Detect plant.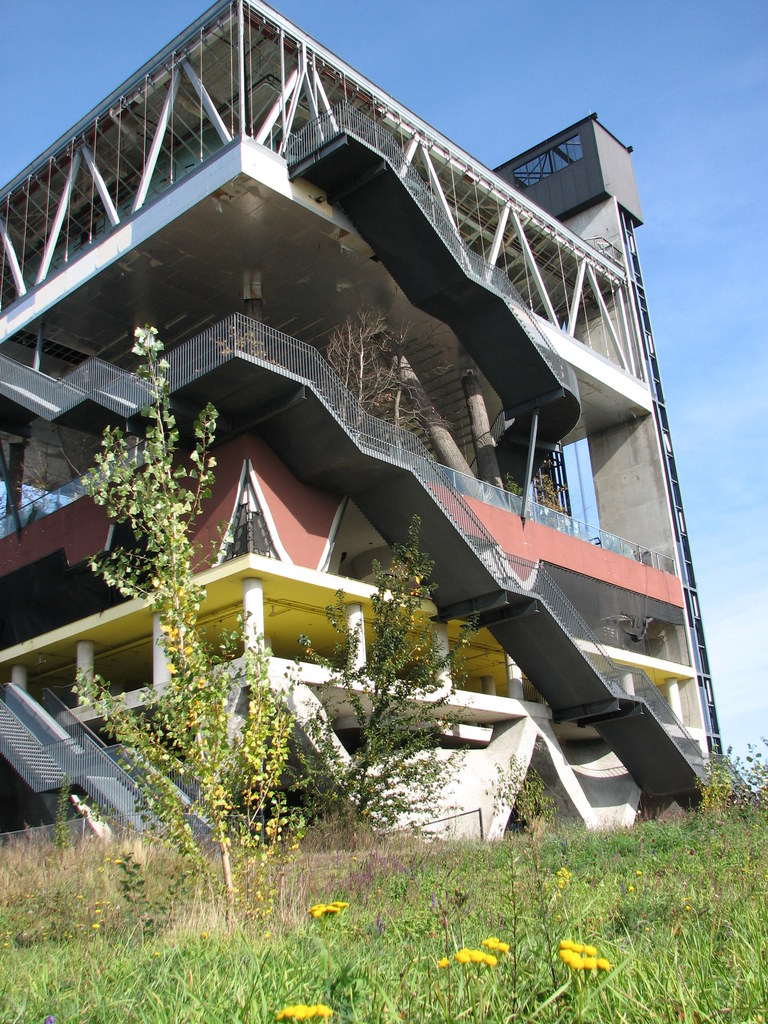
Detected at [x1=72, y1=324, x2=316, y2=937].
